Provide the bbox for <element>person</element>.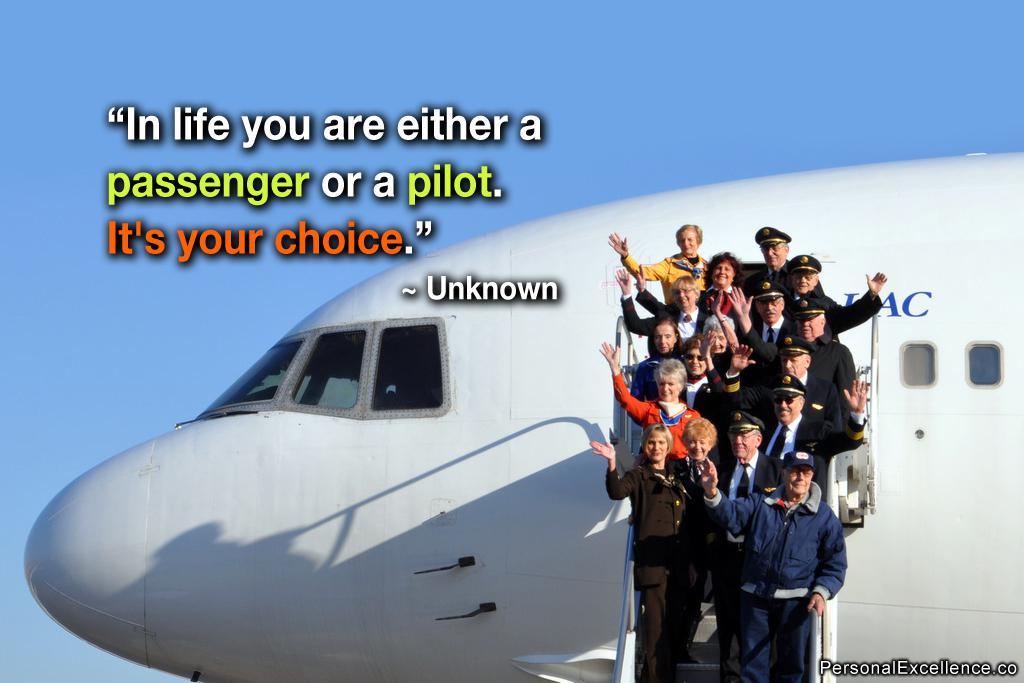
(629, 314, 678, 421).
